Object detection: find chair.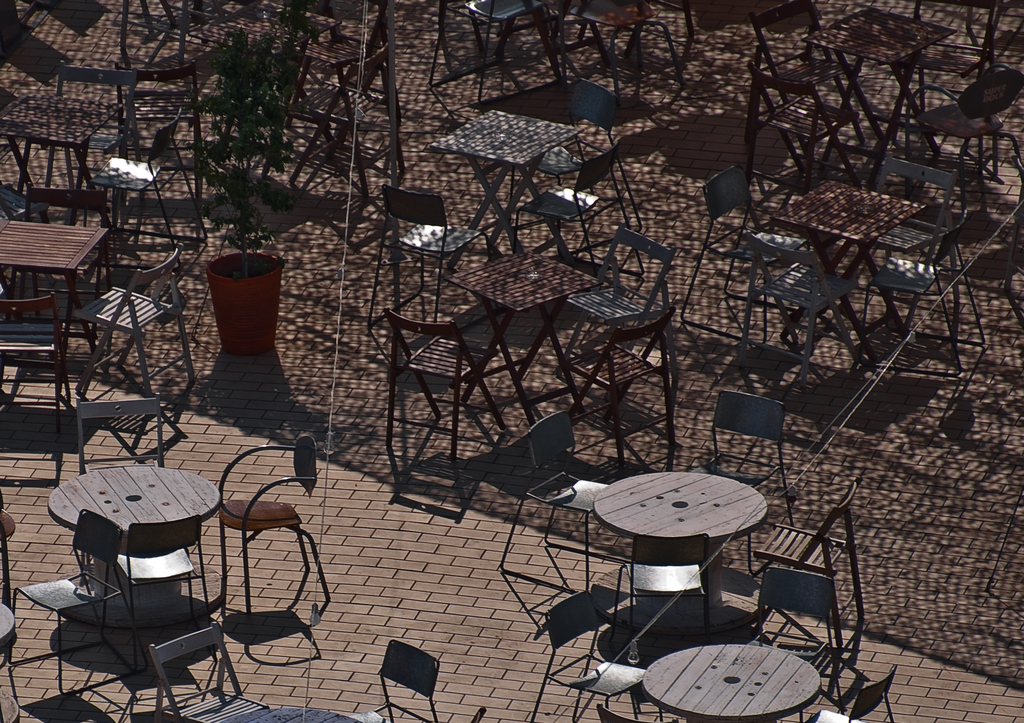
{"x1": 42, "y1": 58, "x2": 141, "y2": 160}.
